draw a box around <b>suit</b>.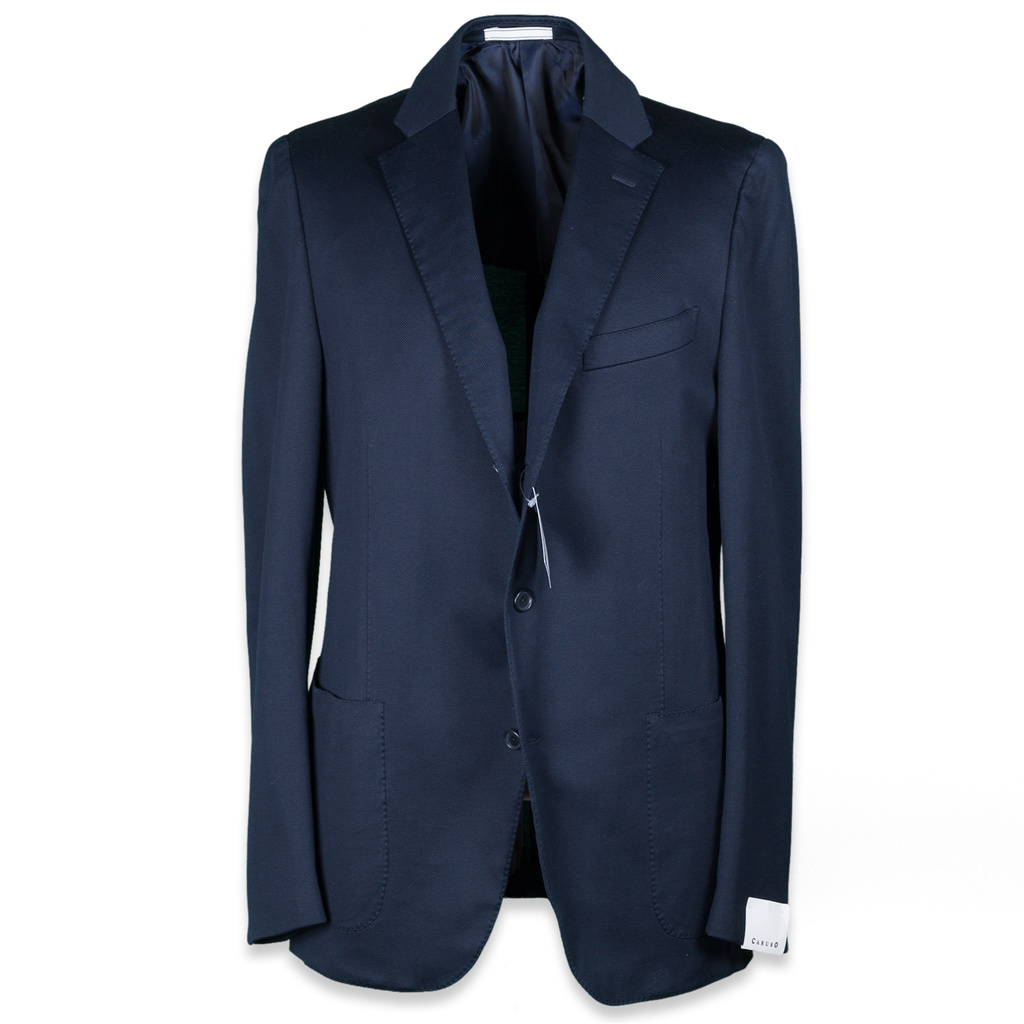
detection(259, 0, 785, 1014).
